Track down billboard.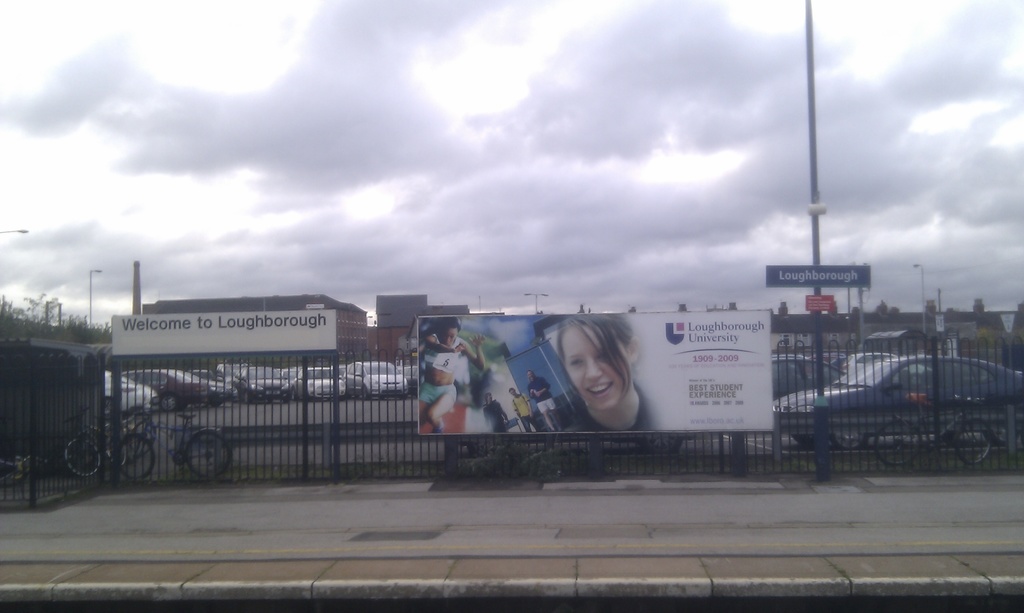
Tracked to x1=110, y1=317, x2=337, y2=358.
